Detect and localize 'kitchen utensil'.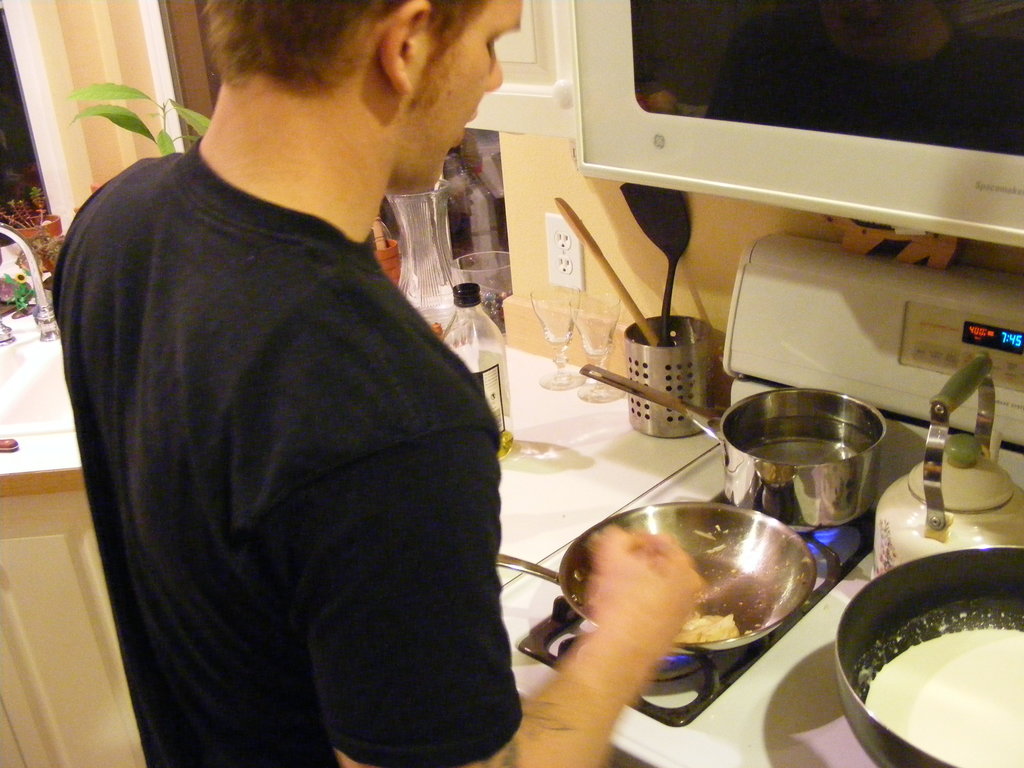
Localized at box(618, 183, 689, 346).
